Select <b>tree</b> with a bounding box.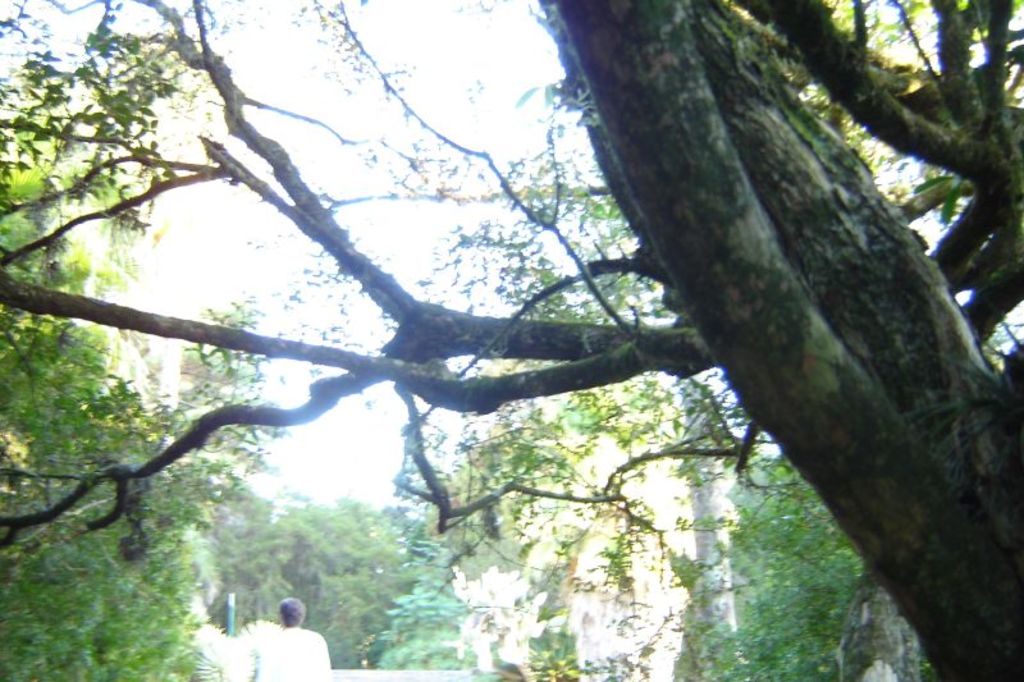
<bbox>166, 278, 296, 536</bbox>.
